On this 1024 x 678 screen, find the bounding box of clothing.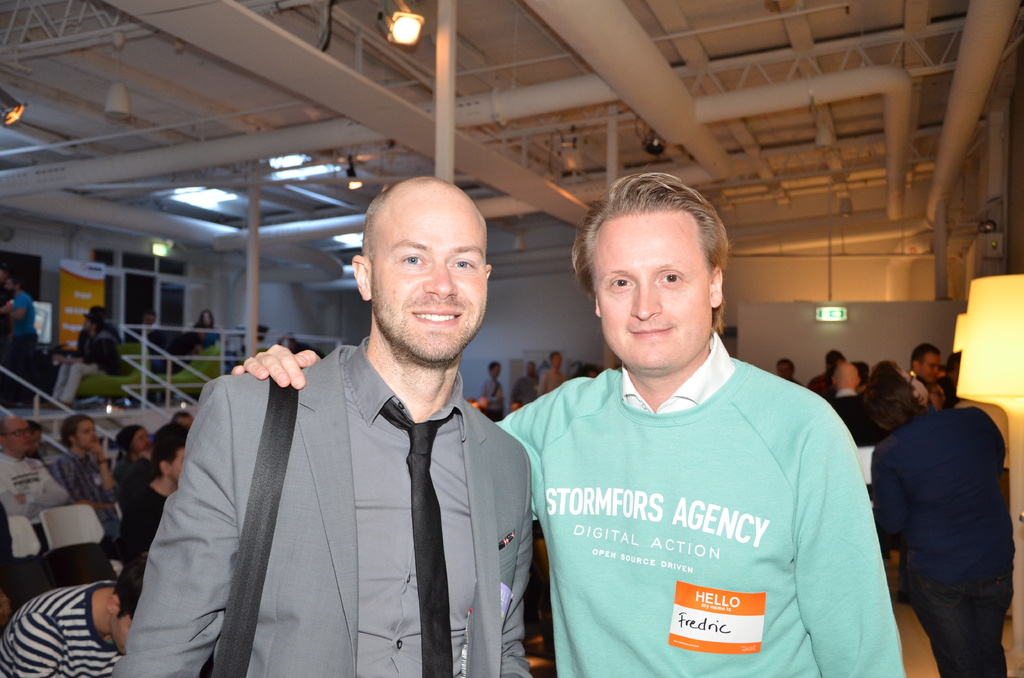
Bounding box: <bbox>541, 366, 566, 407</bbox>.
